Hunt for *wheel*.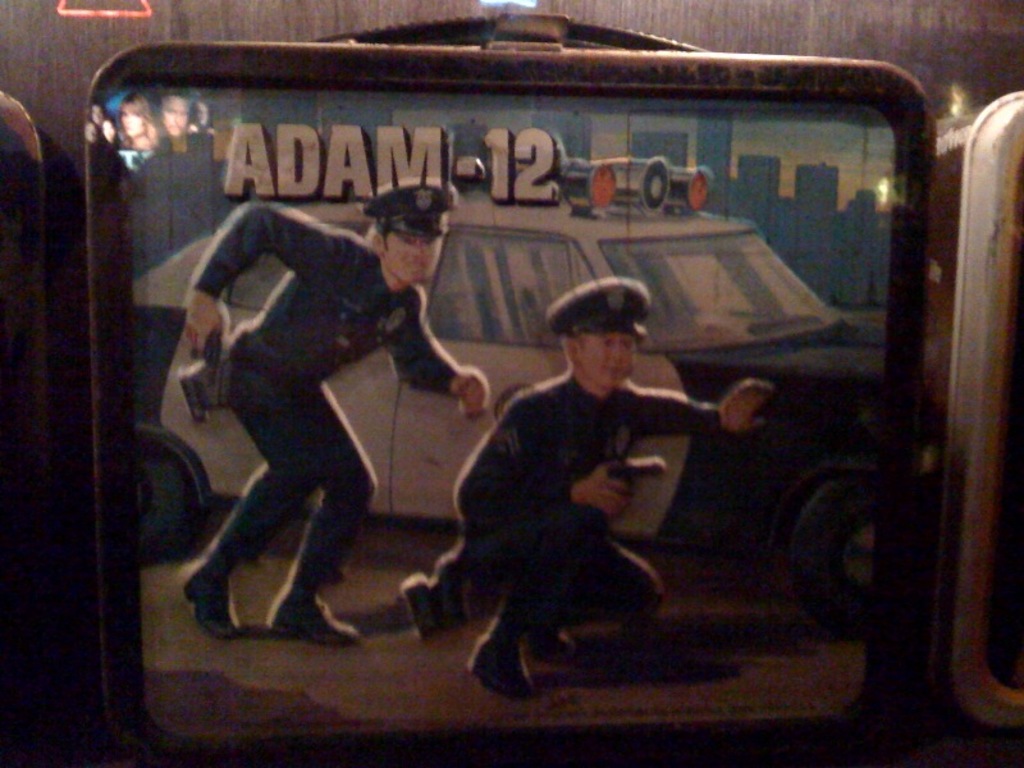
Hunted down at pyautogui.locateOnScreen(781, 483, 876, 630).
